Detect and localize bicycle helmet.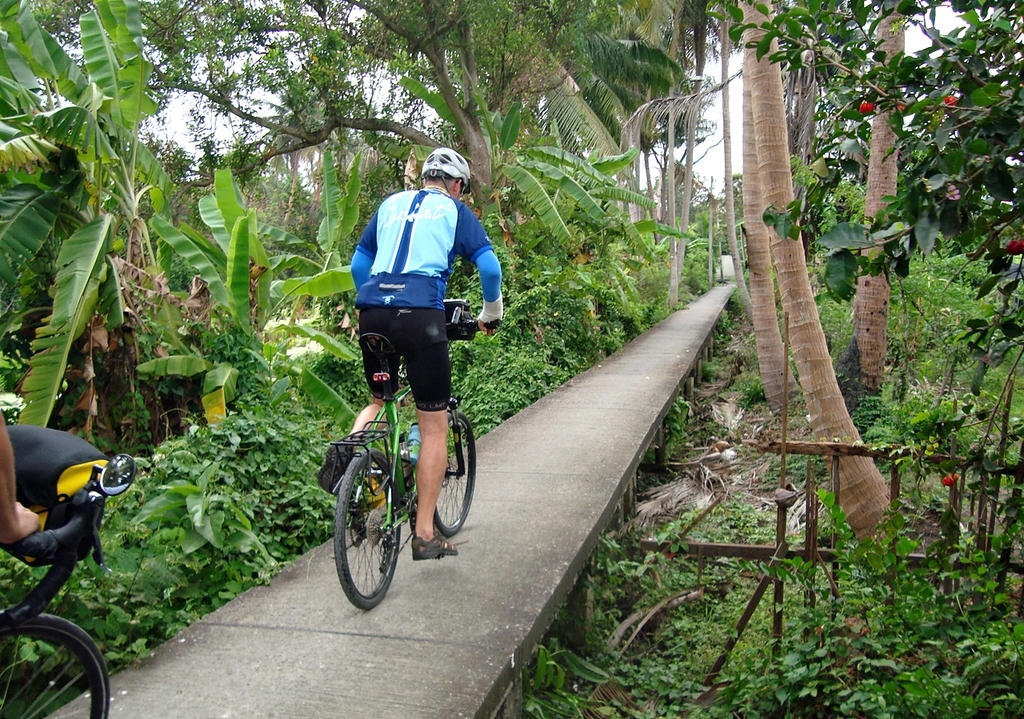
Localized at 418,146,468,194.
